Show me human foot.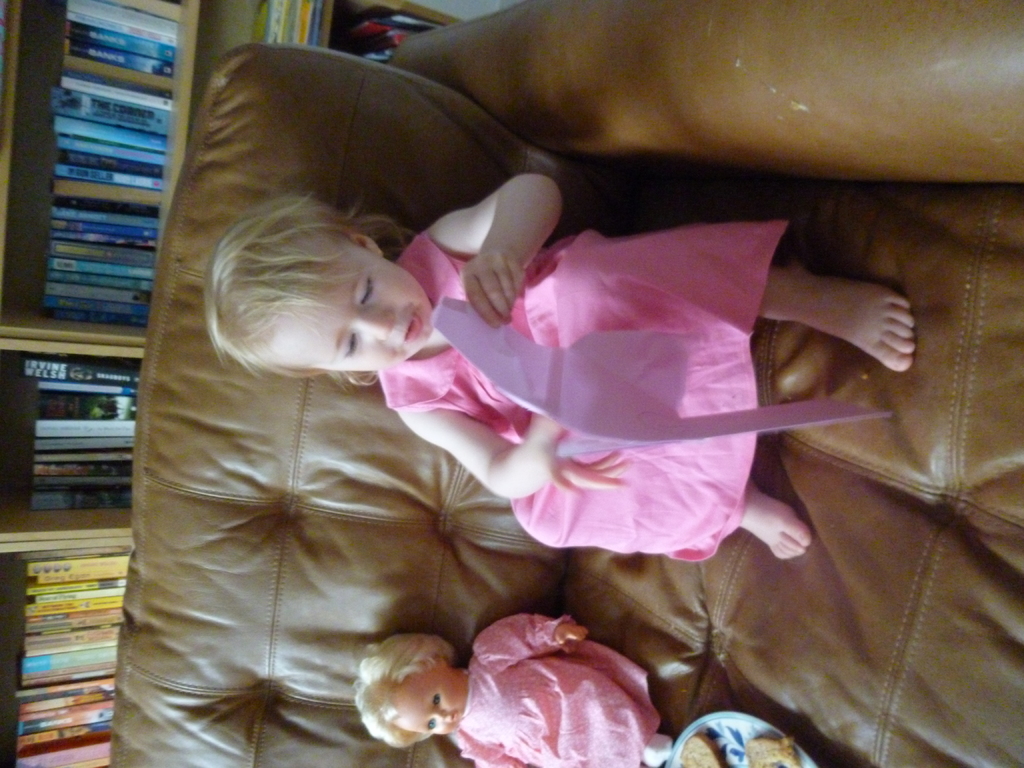
human foot is here: (730,468,813,561).
